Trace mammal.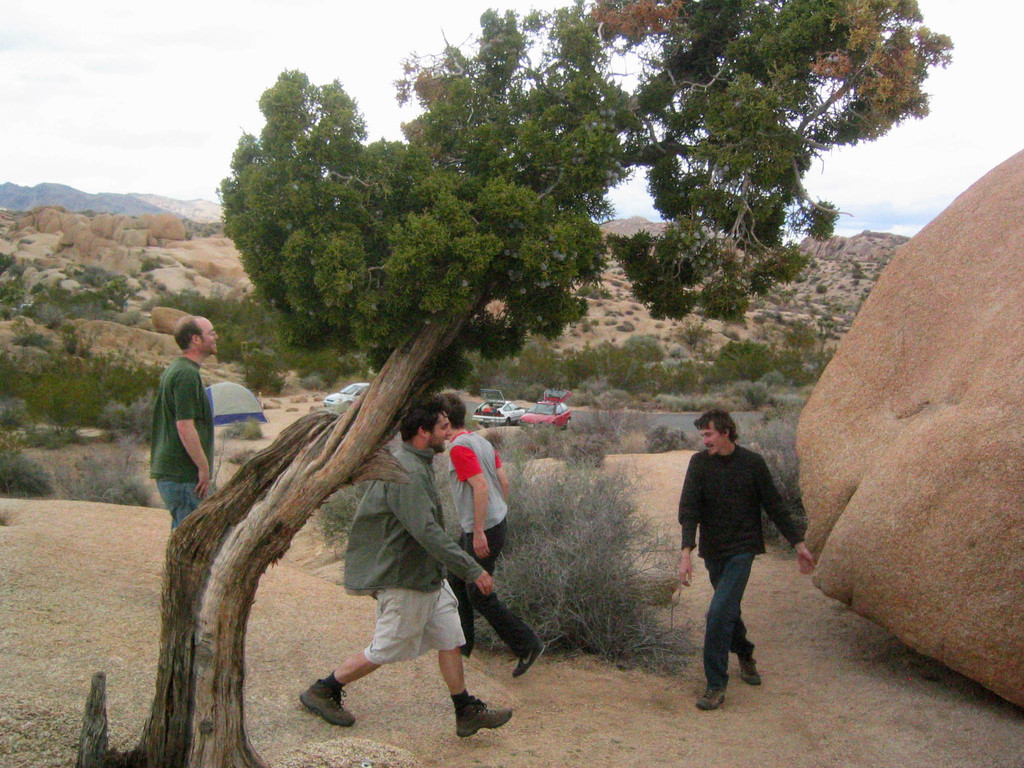
Traced to box(135, 319, 223, 547).
